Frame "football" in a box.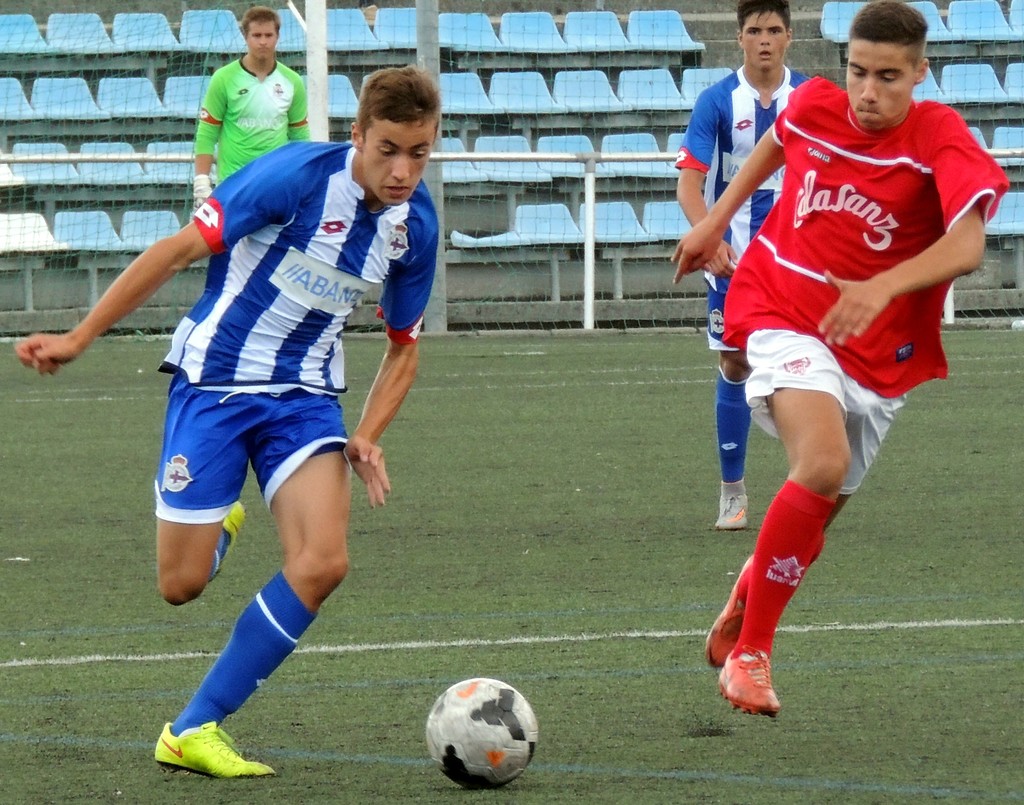
[424,679,541,786].
